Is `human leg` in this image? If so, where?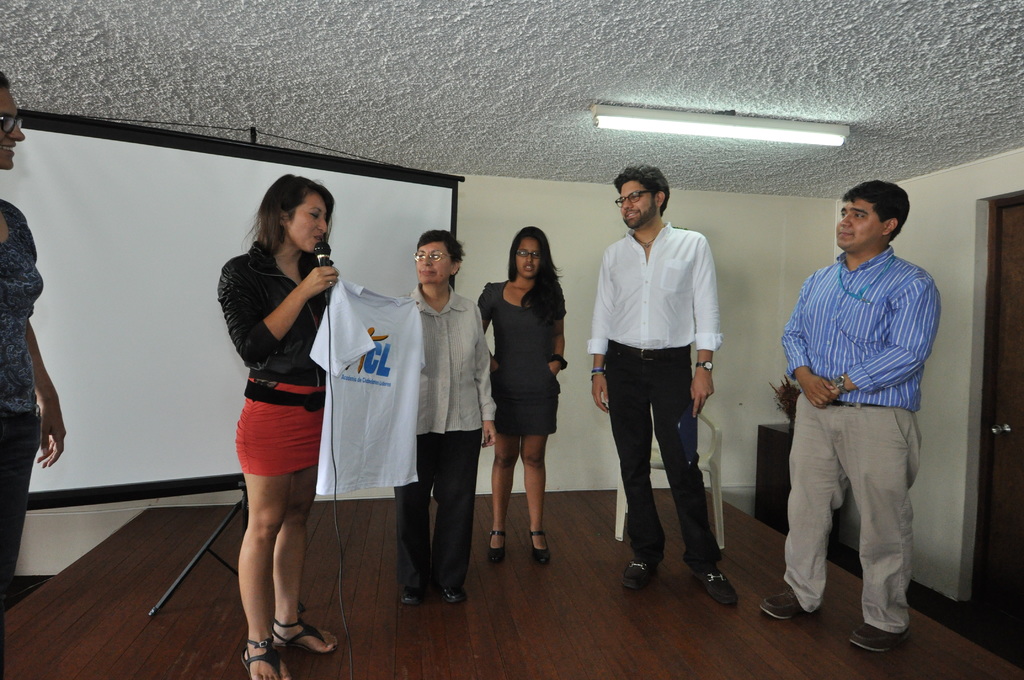
Yes, at 650,353,732,609.
